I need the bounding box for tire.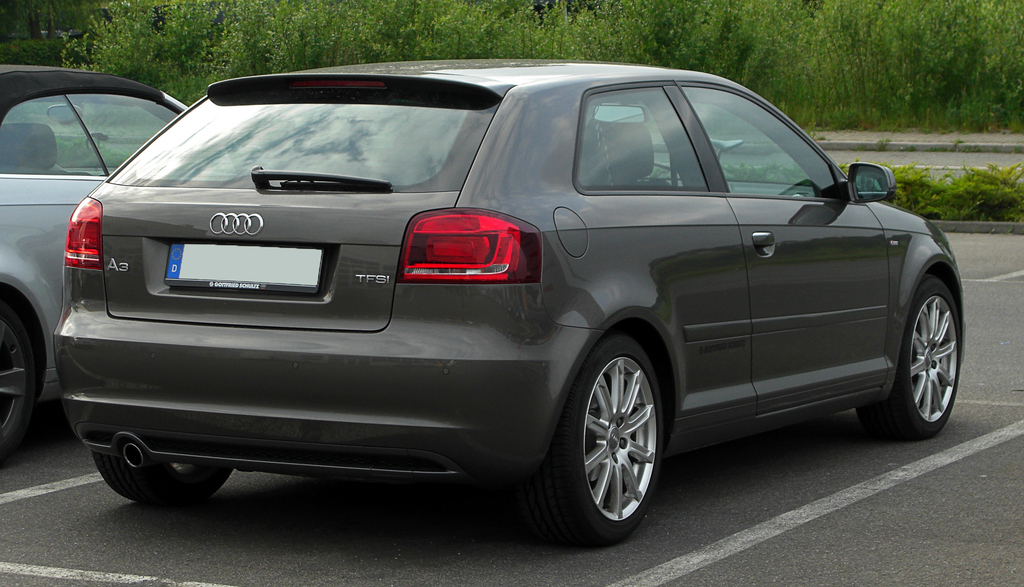
Here it is: (92,431,235,495).
